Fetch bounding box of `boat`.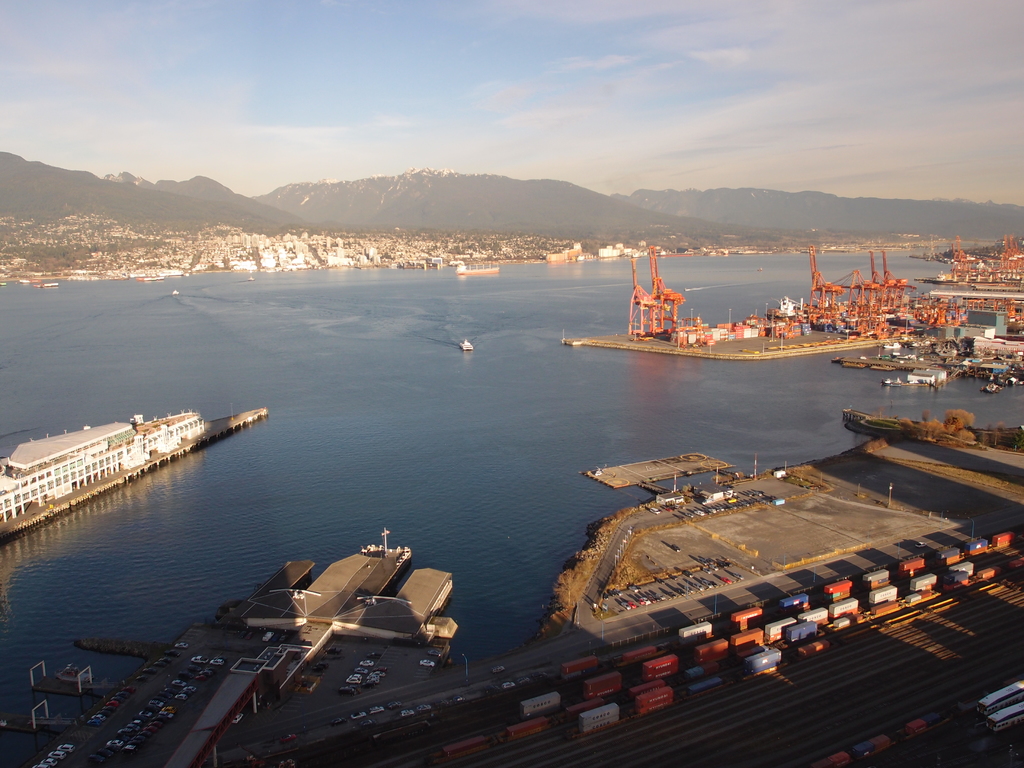
Bbox: x1=246, y1=274, x2=258, y2=282.
